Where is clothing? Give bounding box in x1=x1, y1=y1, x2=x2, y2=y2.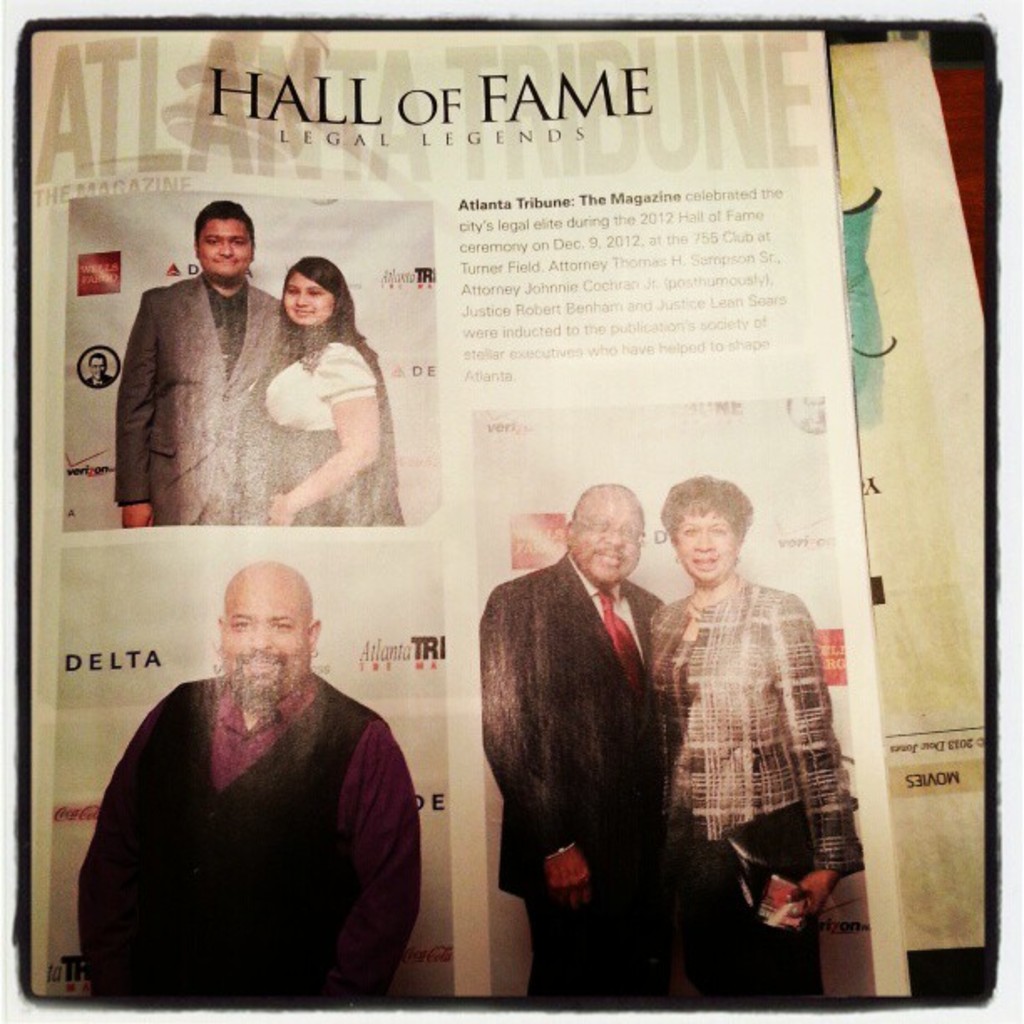
x1=626, y1=566, x2=848, y2=1011.
